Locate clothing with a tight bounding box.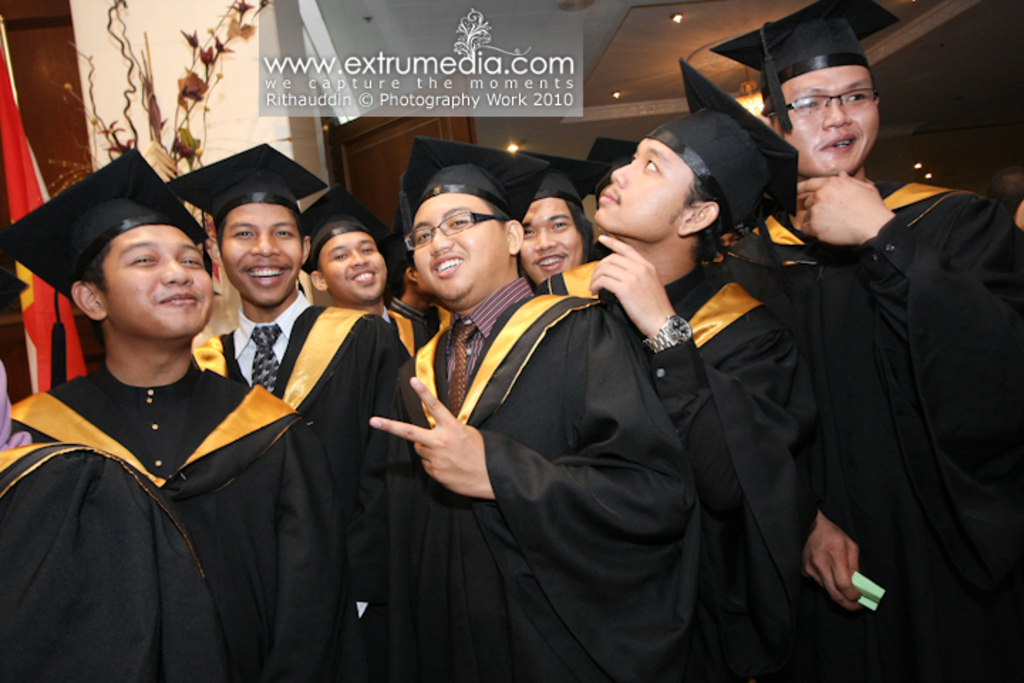
[x1=17, y1=349, x2=353, y2=682].
